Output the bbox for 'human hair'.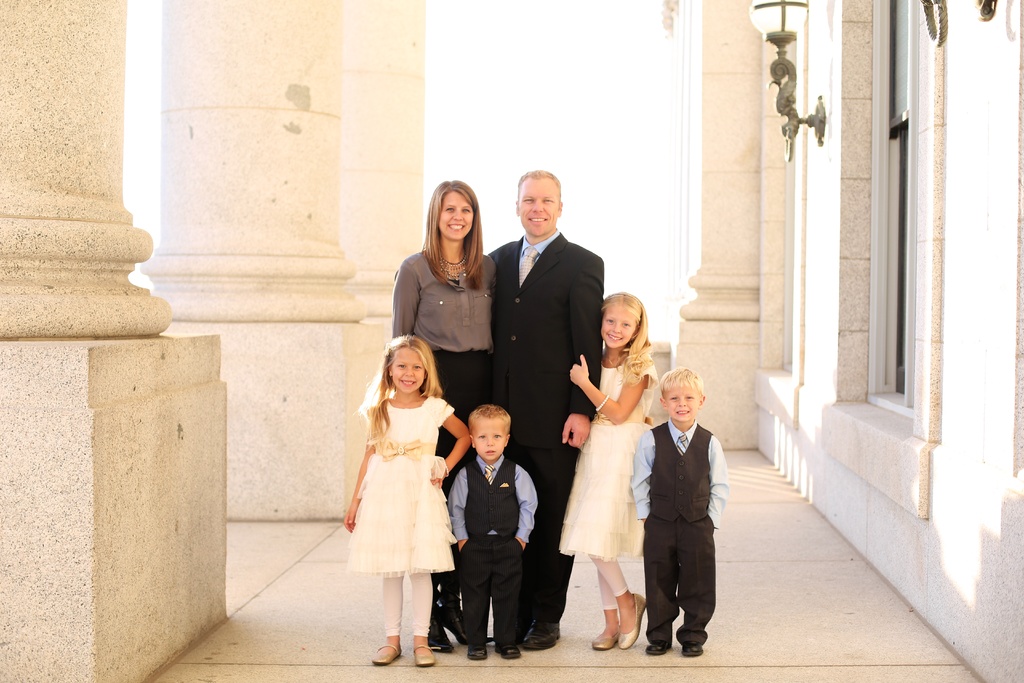
659:365:705:393.
